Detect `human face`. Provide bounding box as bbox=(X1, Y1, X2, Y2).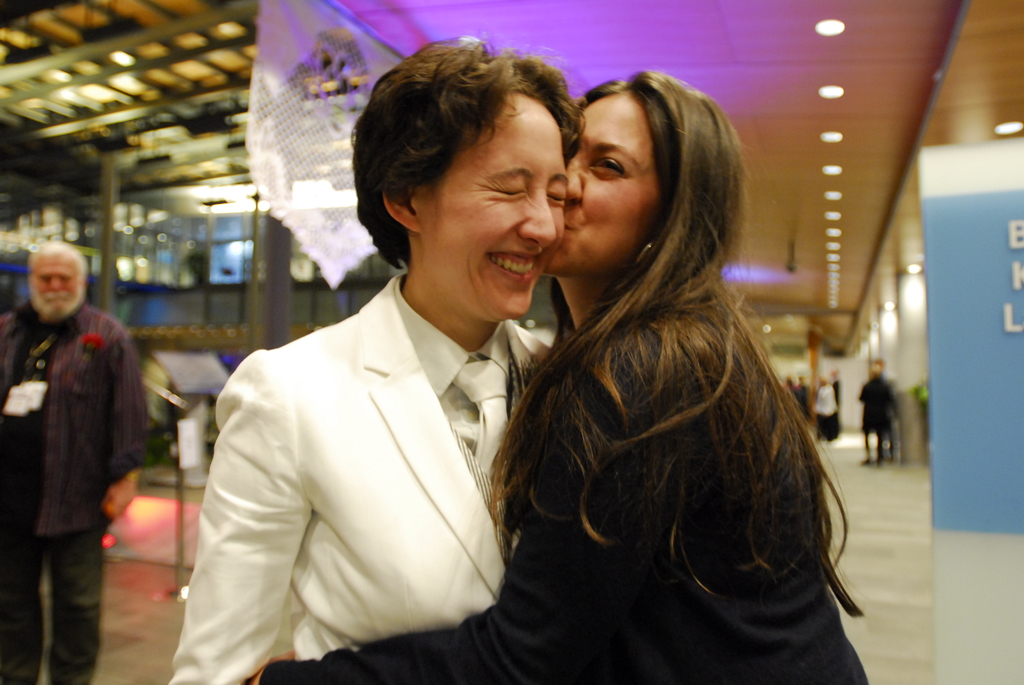
bbox=(27, 252, 81, 324).
